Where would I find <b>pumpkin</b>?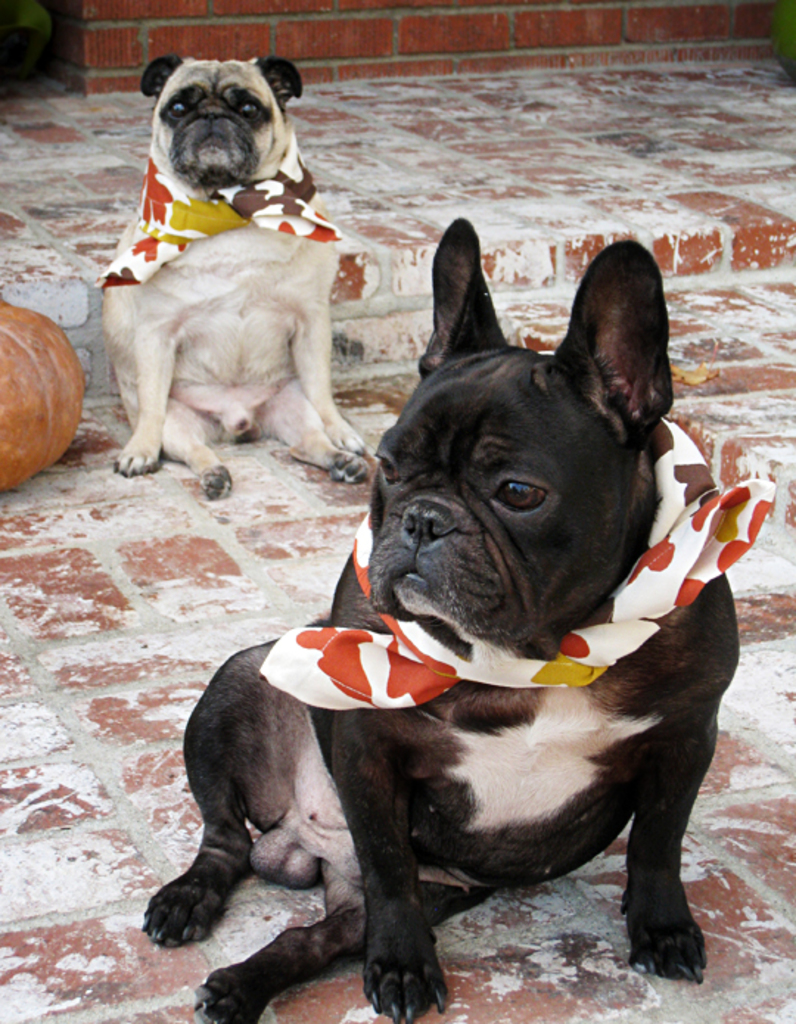
At bbox(0, 295, 87, 492).
